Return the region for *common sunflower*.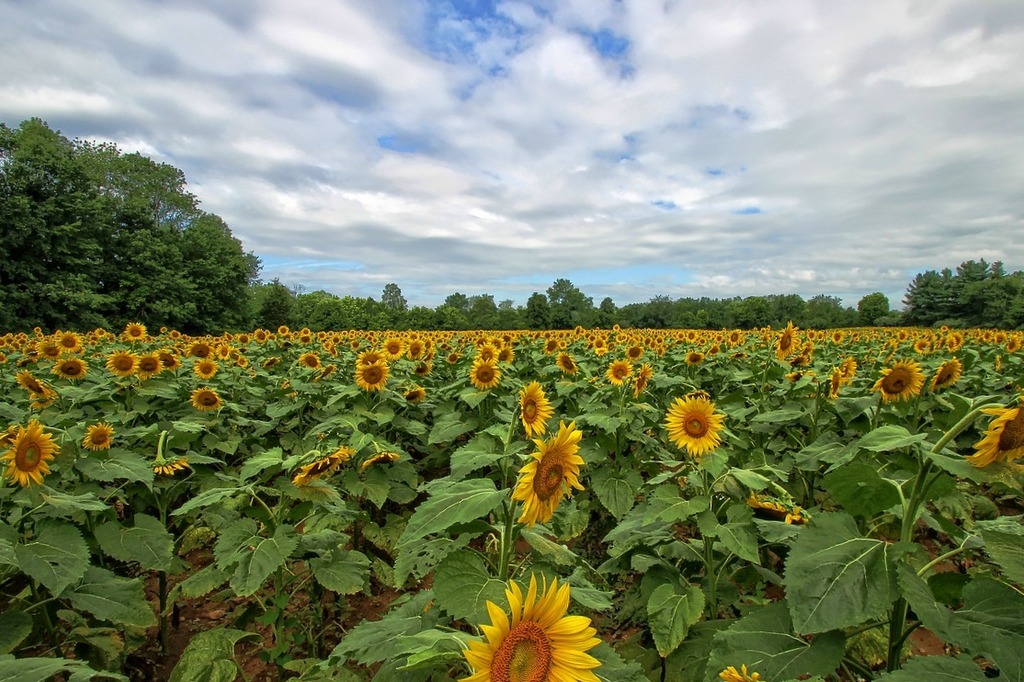
297 350 323 378.
